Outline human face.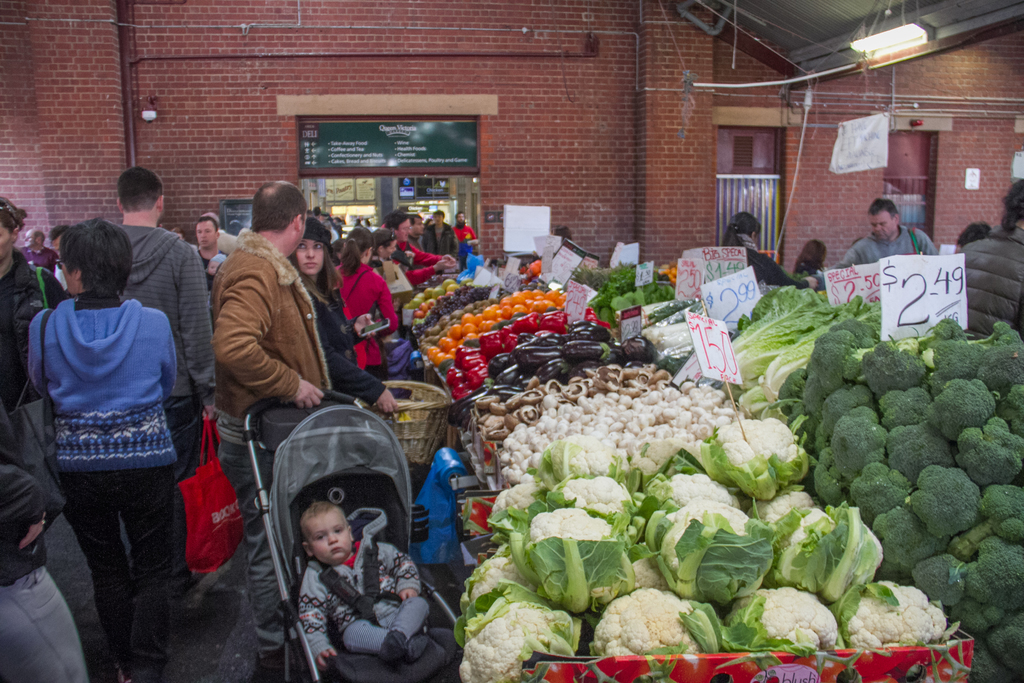
Outline: (296, 236, 323, 276).
